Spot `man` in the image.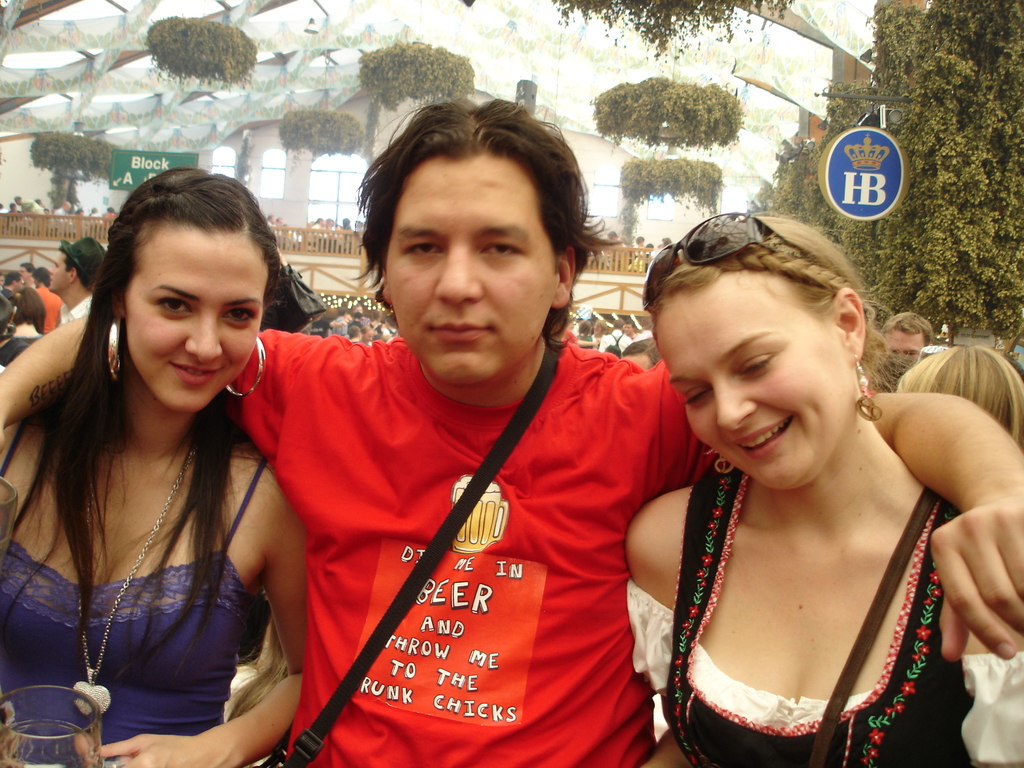
`man` found at 48/195/74/230.
